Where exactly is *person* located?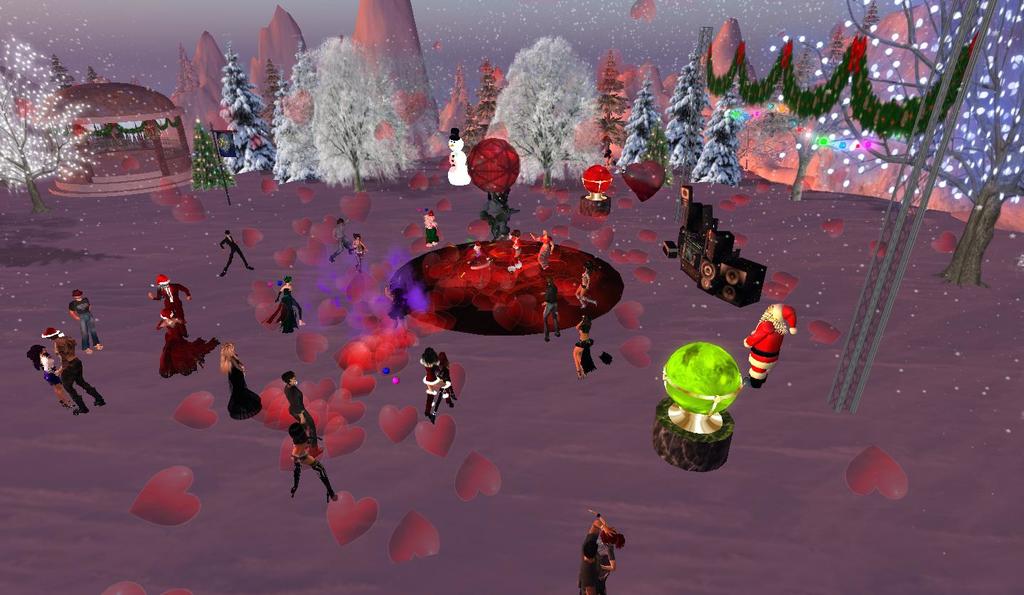
Its bounding box is region(329, 218, 351, 253).
